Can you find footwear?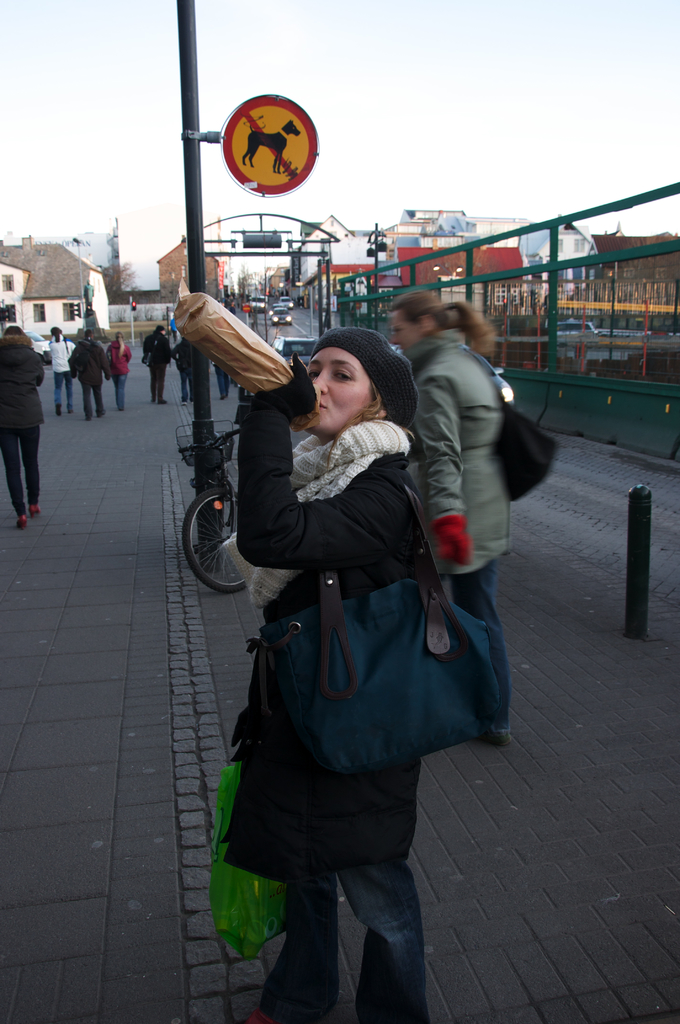
Yes, bounding box: (left=84, top=411, right=93, bottom=422).
